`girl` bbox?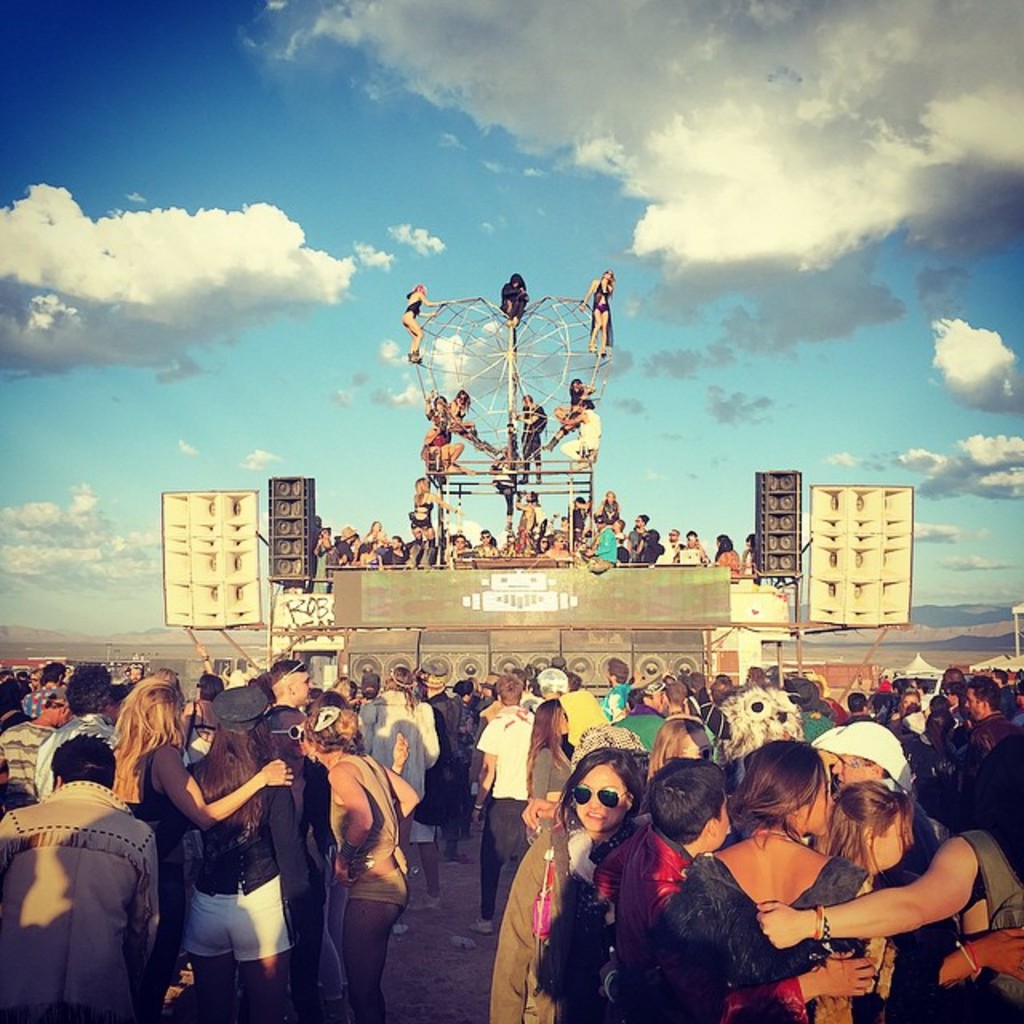
(600,744,877,1022)
